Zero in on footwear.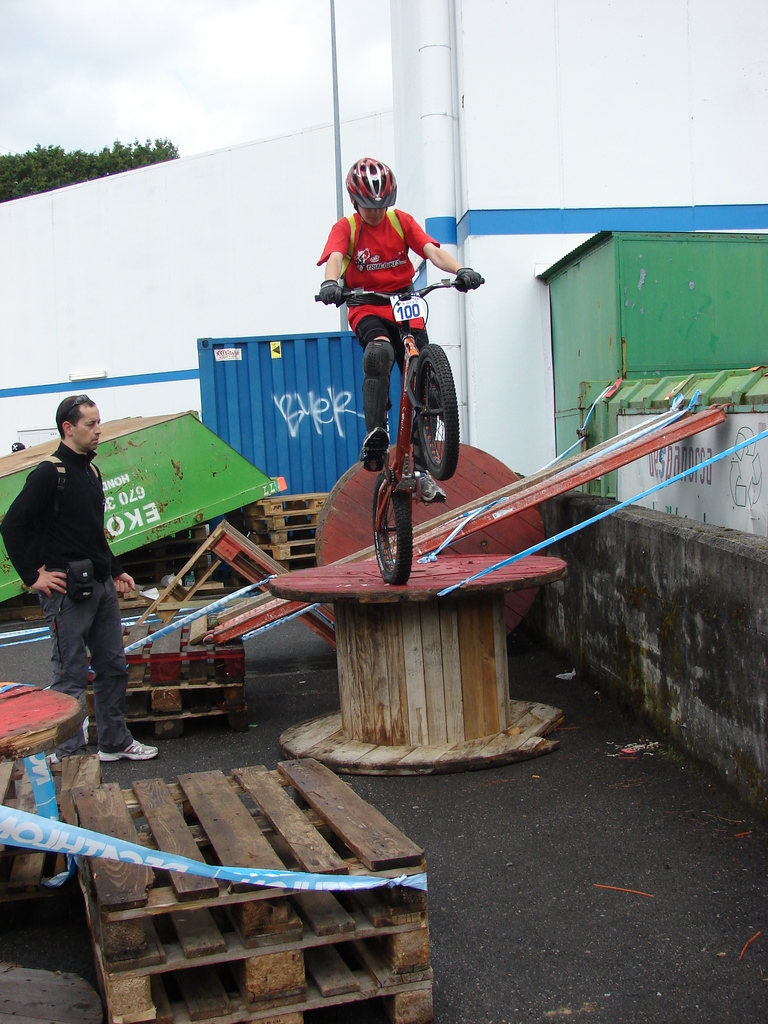
Zeroed in: [363, 429, 391, 475].
